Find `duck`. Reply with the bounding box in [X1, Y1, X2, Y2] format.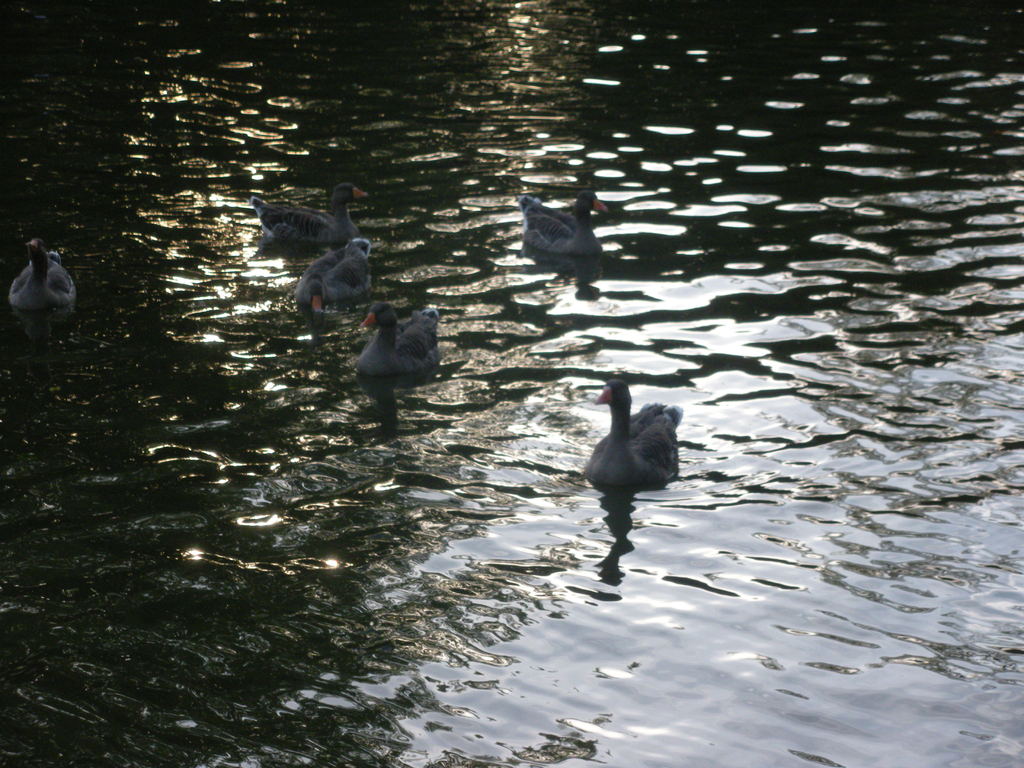
[573, 374, 685, 500].
